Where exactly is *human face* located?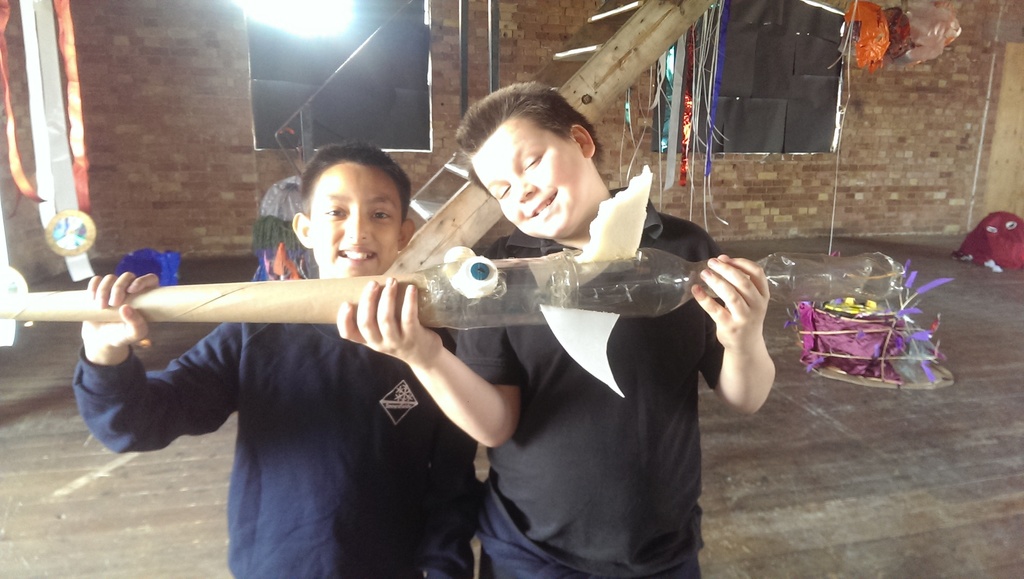
Its bounding box is [466,115,589,241].
